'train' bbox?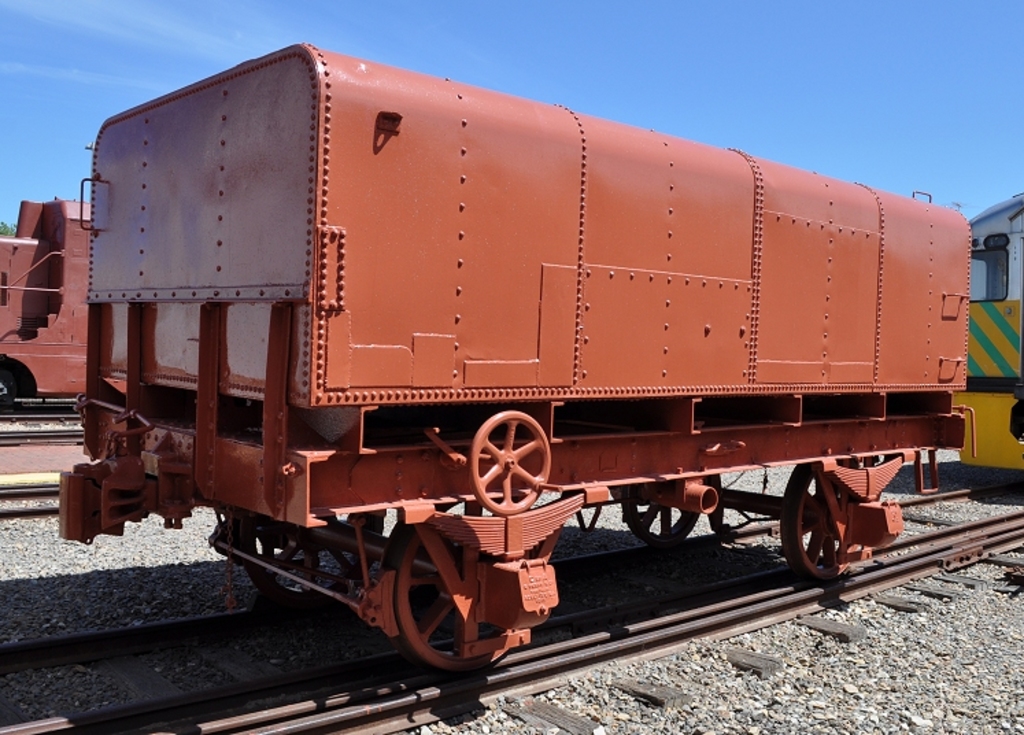
x1=49 y1=33 x2=1023 y2=687
